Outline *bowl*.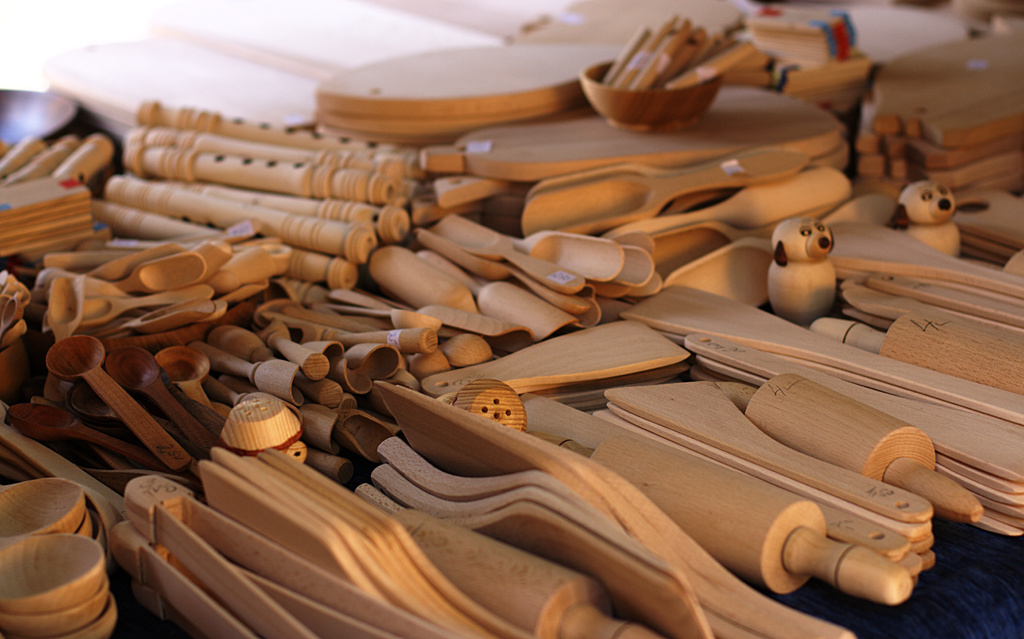
Outline: {"x1": 579, "y1": 55, "x2": 724, "y2": 128}.
